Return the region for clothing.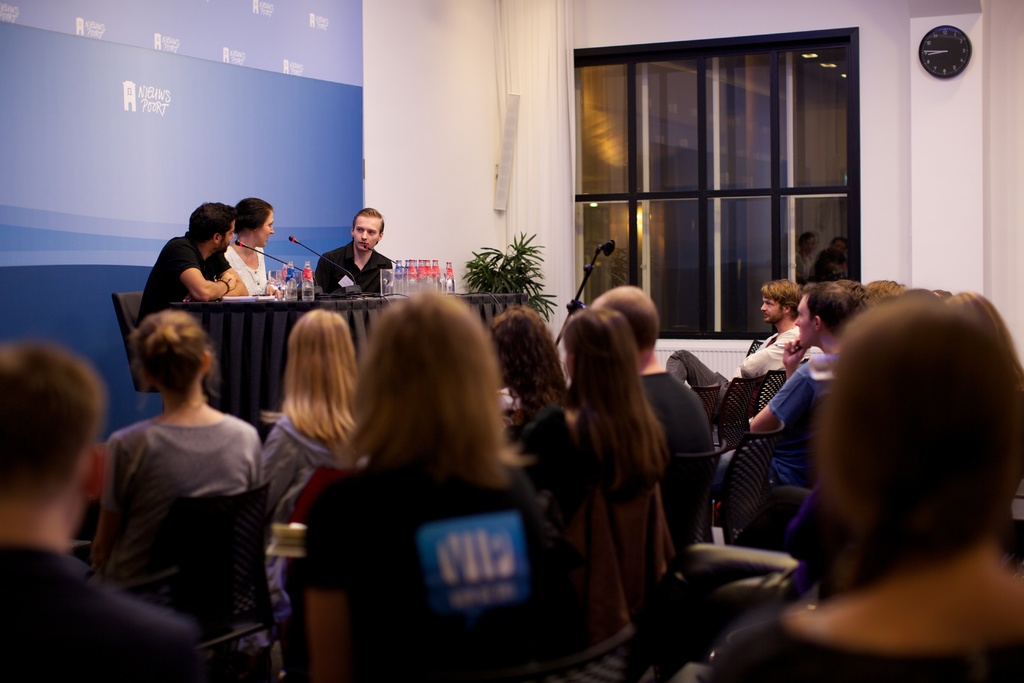
bbox=[625, 364, 716, 574].
